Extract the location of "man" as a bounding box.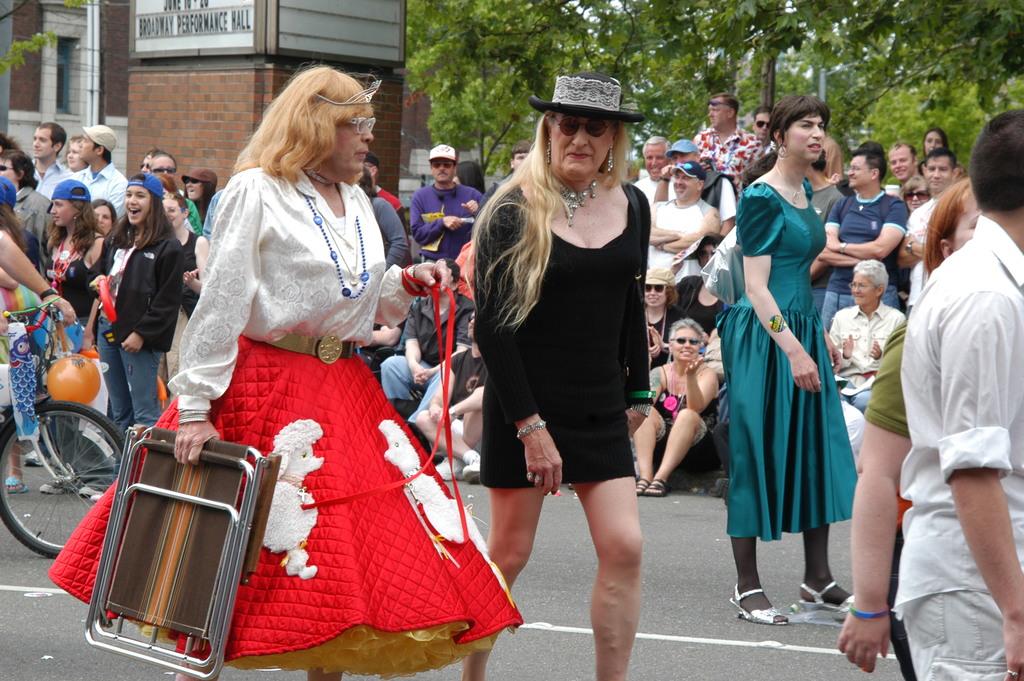
[896,147,966,319].
